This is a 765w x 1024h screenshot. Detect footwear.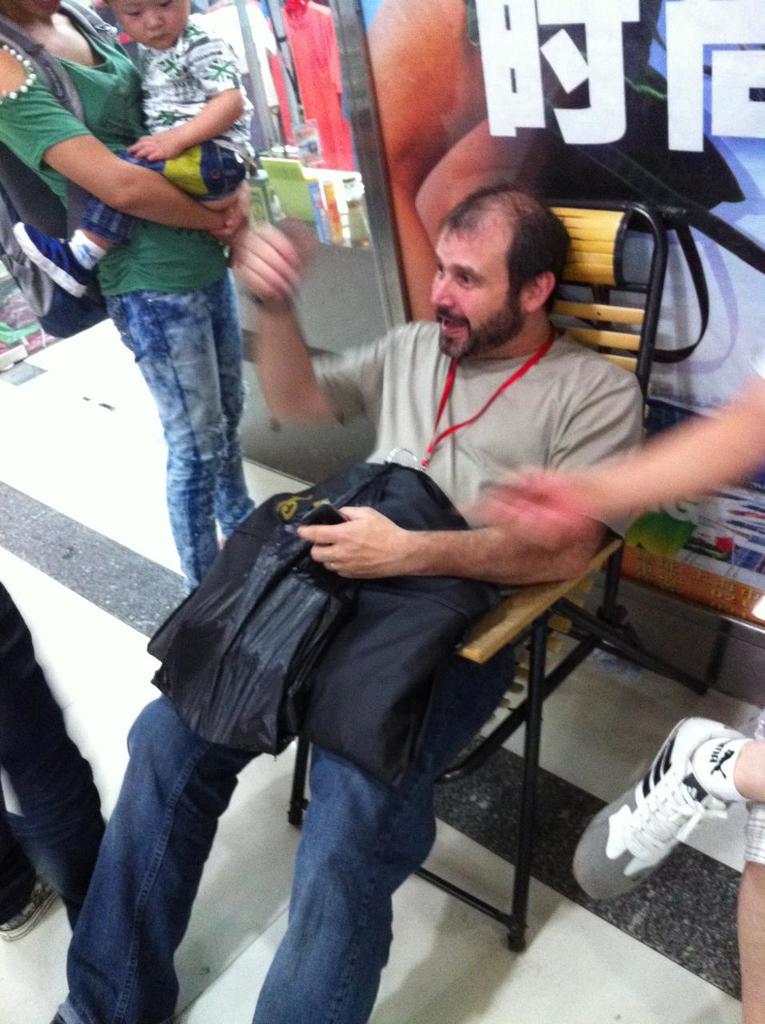
603,732,752,899.
